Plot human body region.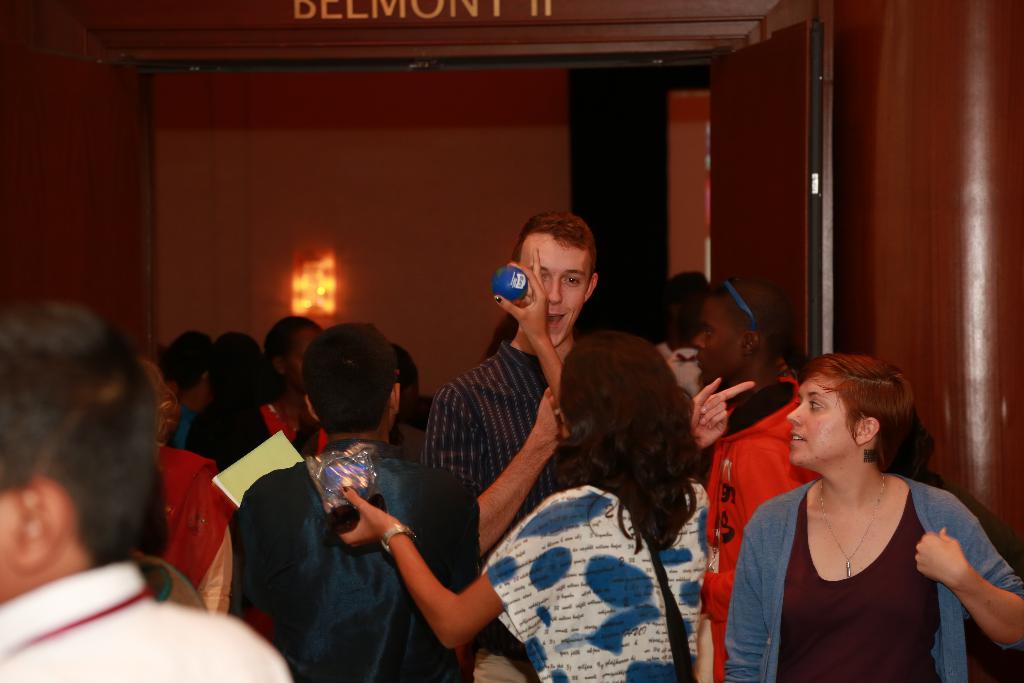
Plotted at pyautogui.locateOnScreen(232, 432, 479, 682).
